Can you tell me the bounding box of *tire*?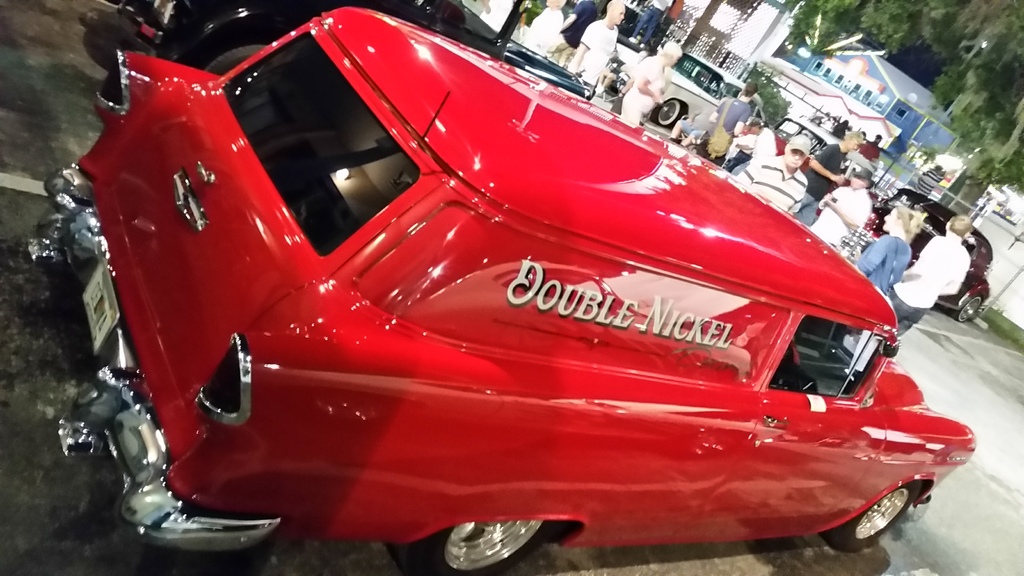
(x1=957, y1=294, x2=982, y2=322).
